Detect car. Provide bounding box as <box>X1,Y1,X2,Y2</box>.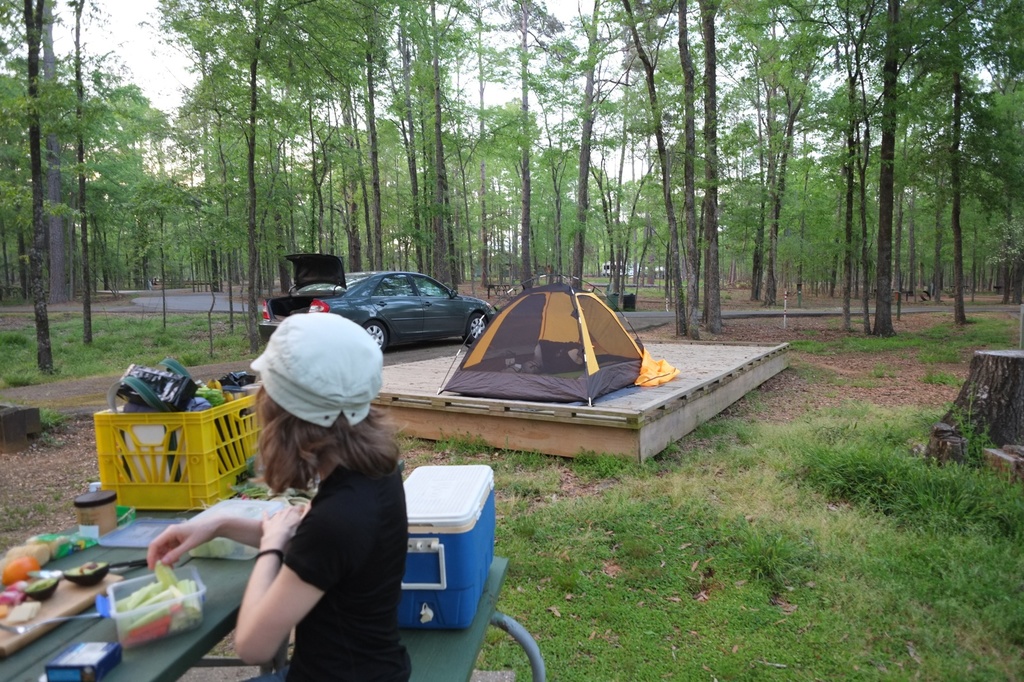
<box>316,271,493,353</box>.
